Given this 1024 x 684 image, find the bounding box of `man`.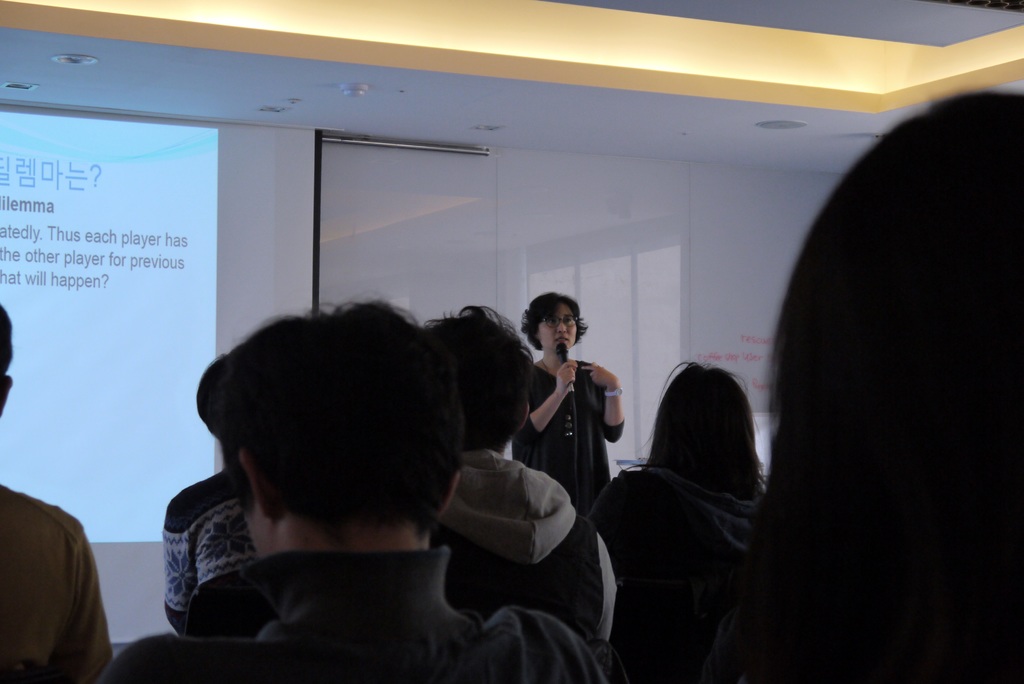
bbox=(429, 297, 618, 656).
